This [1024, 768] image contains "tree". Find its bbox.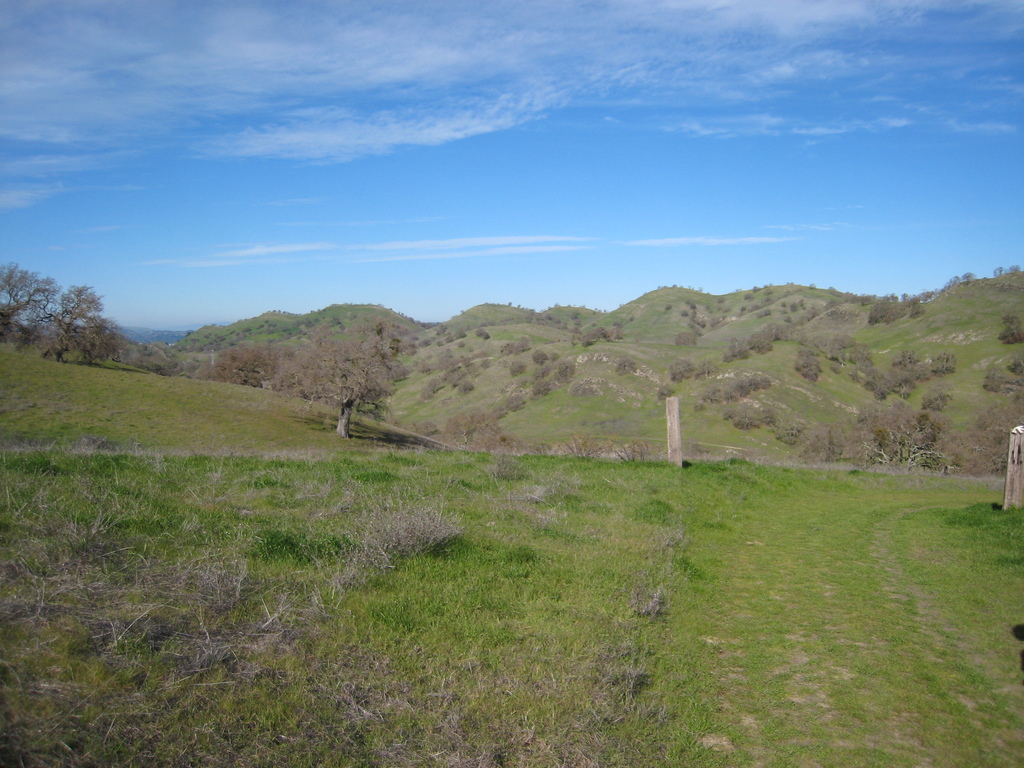
bbox=(458, 338, 465, 349).
